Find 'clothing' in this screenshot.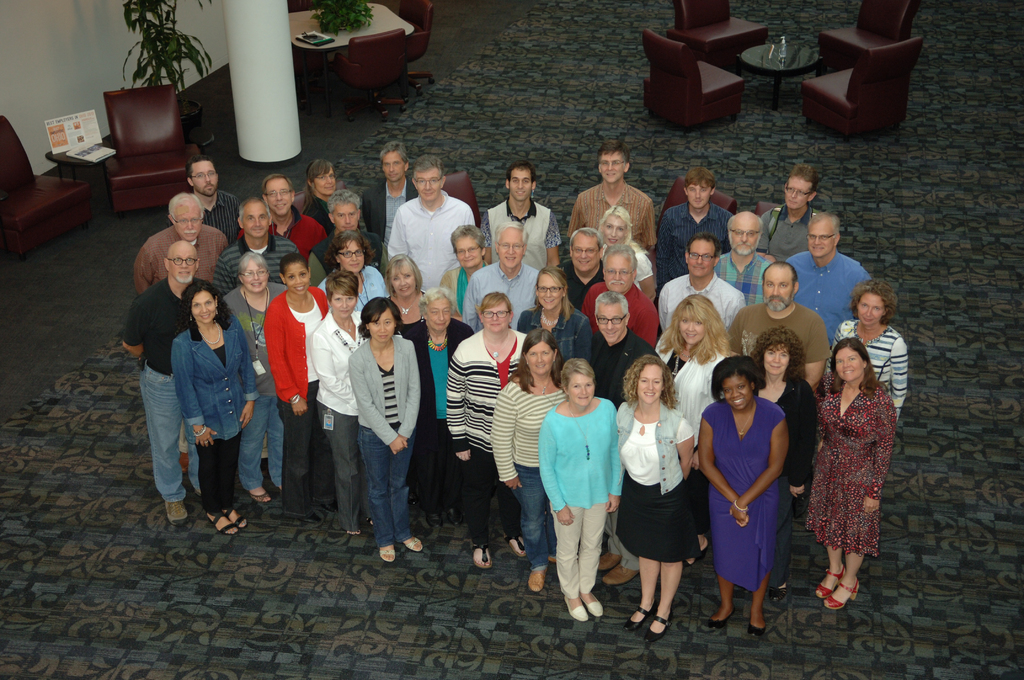
The bounding box for 'clothing' is (left=763, top=207, right=809, bottom=257).
